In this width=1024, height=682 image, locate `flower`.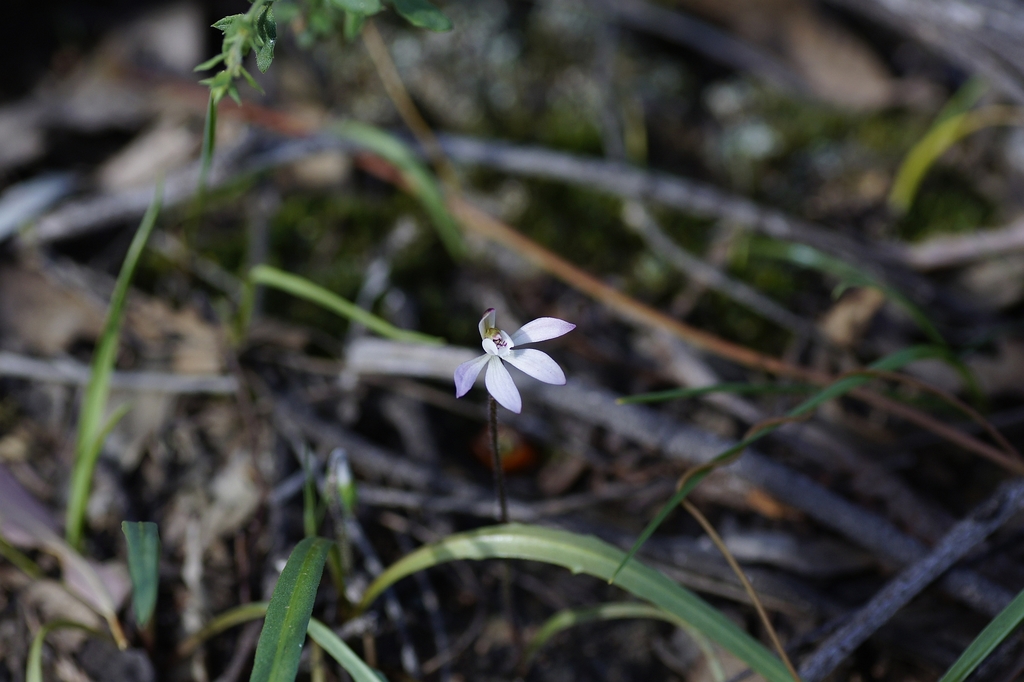
Bounding box: (457,302,577,423).
